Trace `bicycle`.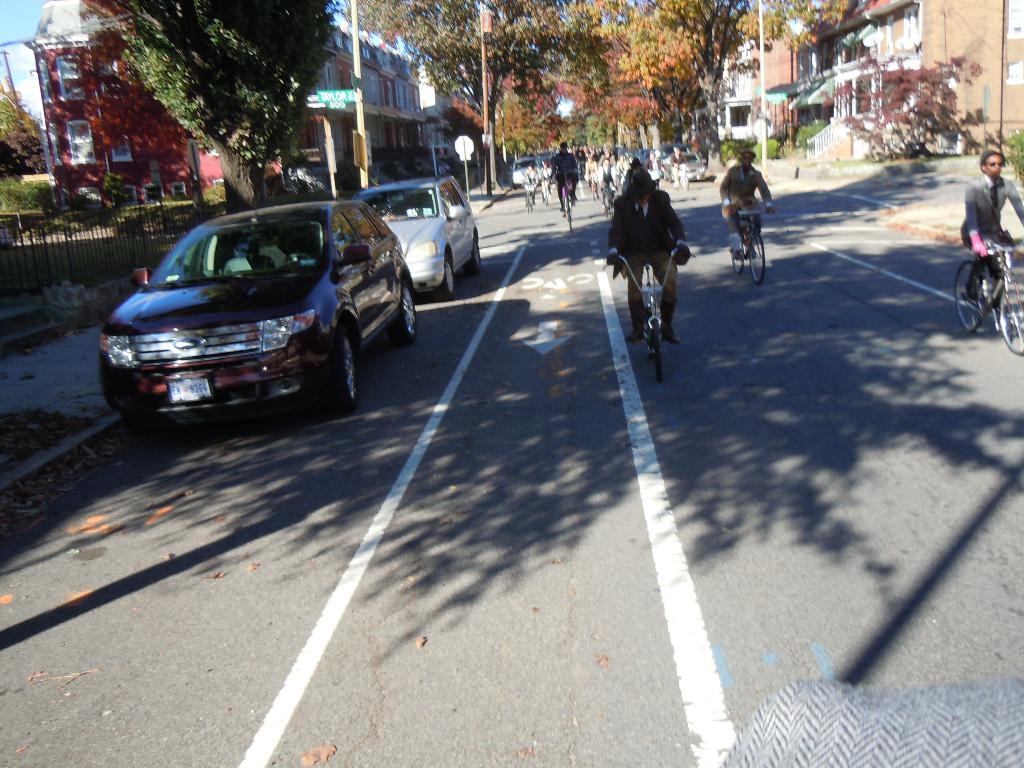
Traced to 952/244/1023/355.
